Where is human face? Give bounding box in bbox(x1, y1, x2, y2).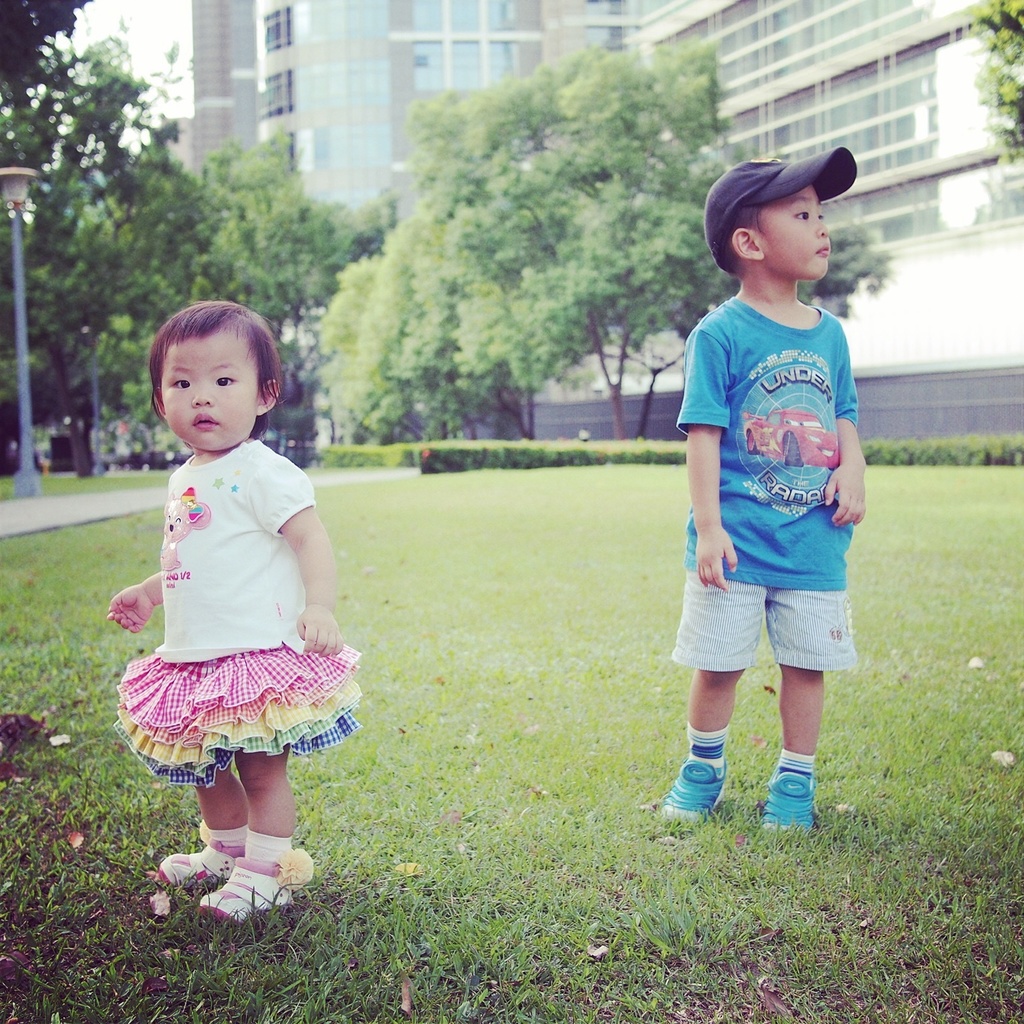
bbox(760, 181, 831, 283).
